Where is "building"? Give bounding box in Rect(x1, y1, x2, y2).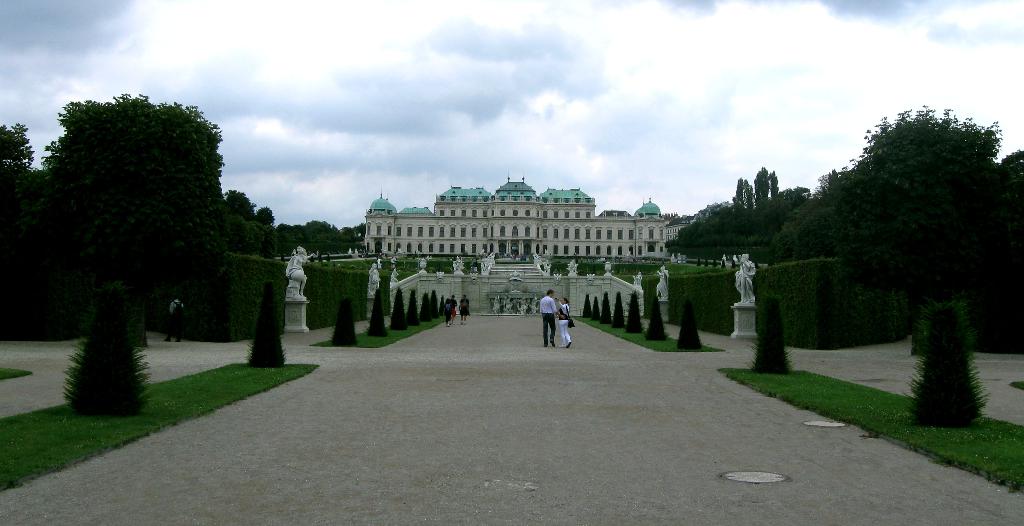
Rect(364, 172, 668, 258).
